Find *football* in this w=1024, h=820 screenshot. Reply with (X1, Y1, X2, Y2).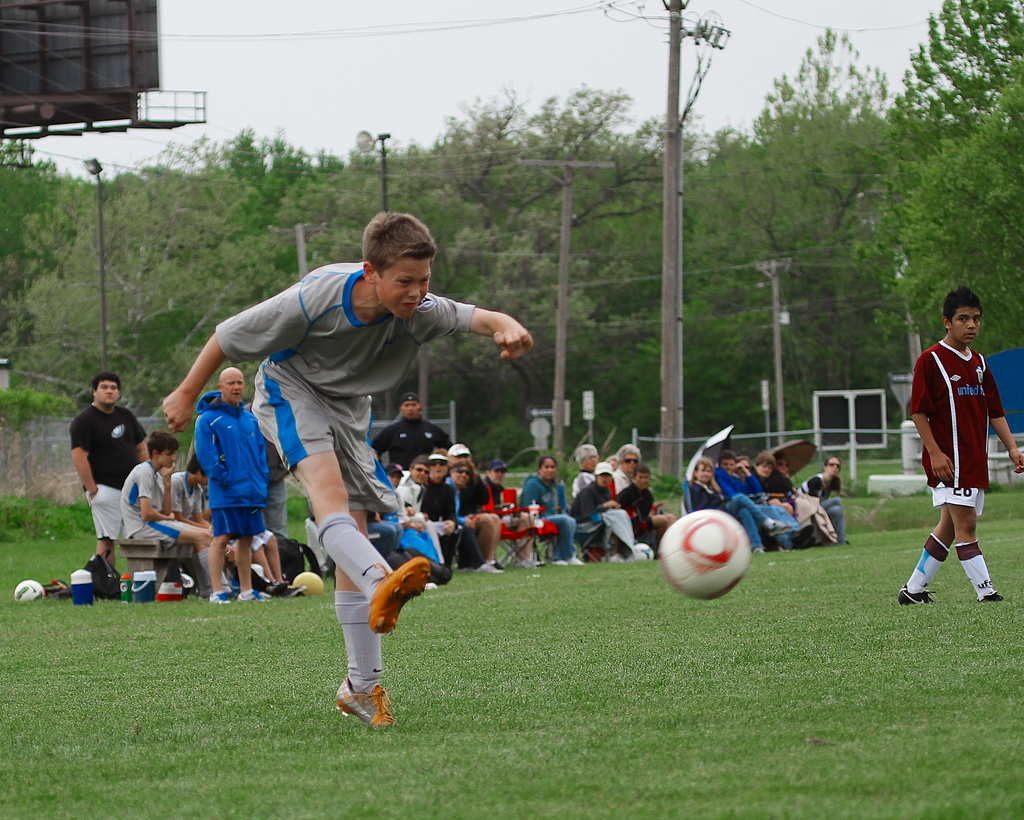
(658, 509, 751, 602).
